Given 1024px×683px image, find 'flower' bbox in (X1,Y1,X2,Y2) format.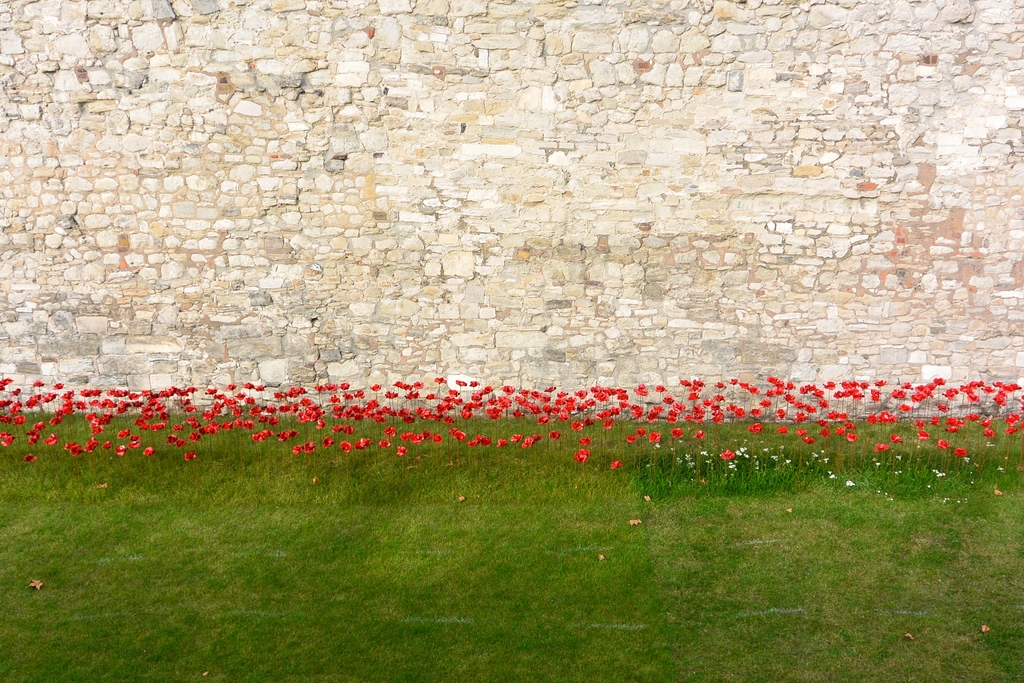
(719,445,737,464).
